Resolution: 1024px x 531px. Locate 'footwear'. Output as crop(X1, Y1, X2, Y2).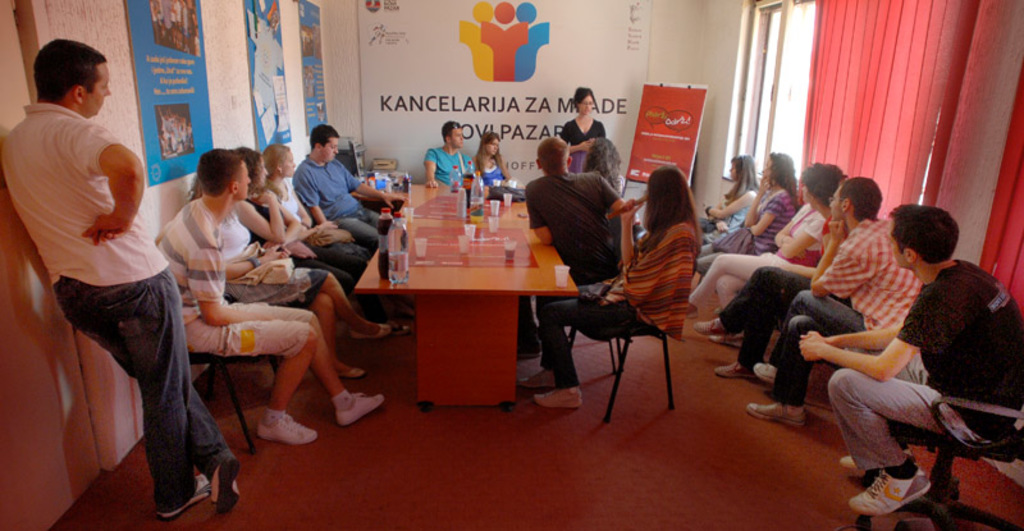
crop(717, 365, 754, 379).
